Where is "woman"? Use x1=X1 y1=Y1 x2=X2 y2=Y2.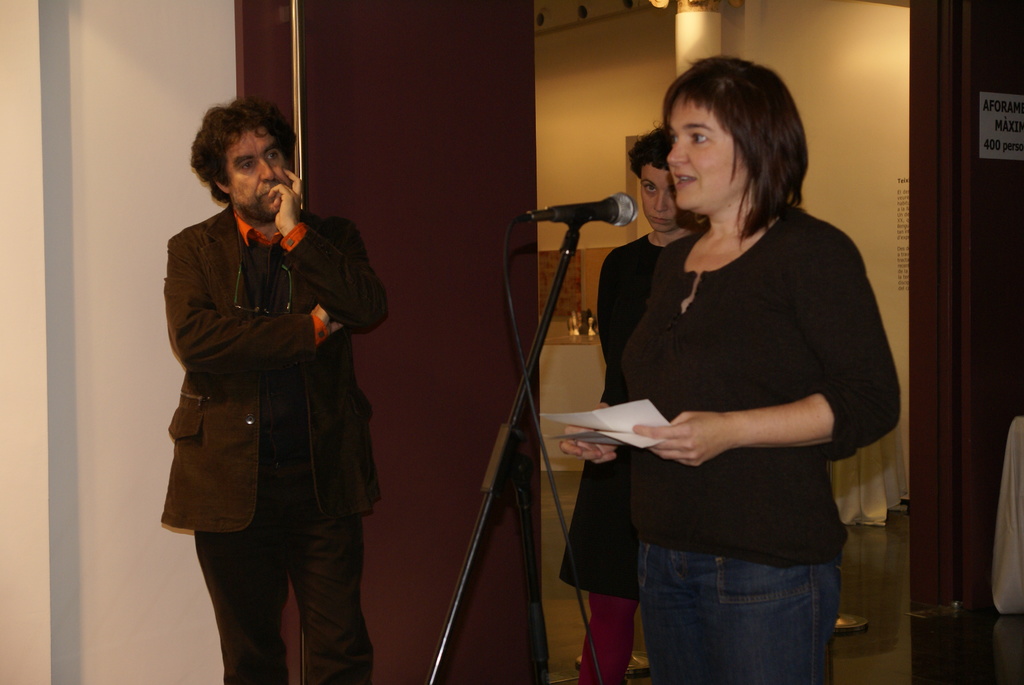
x1=559 y1=127 x2=701 y2=684.
